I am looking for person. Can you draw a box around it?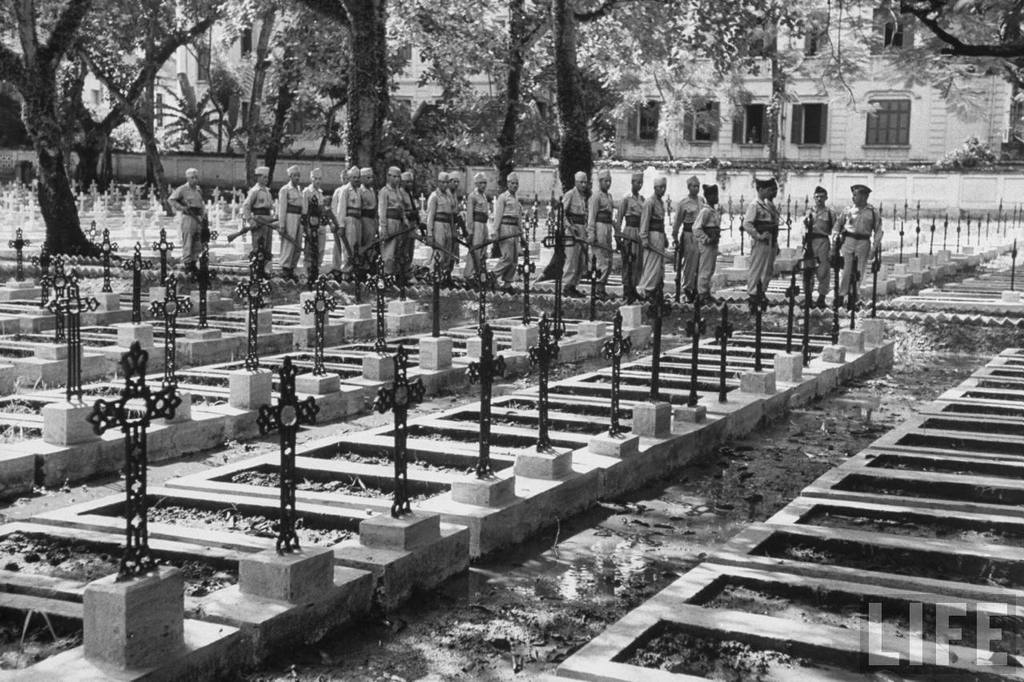
Sure, the bounding box is (742,166,788,301).
